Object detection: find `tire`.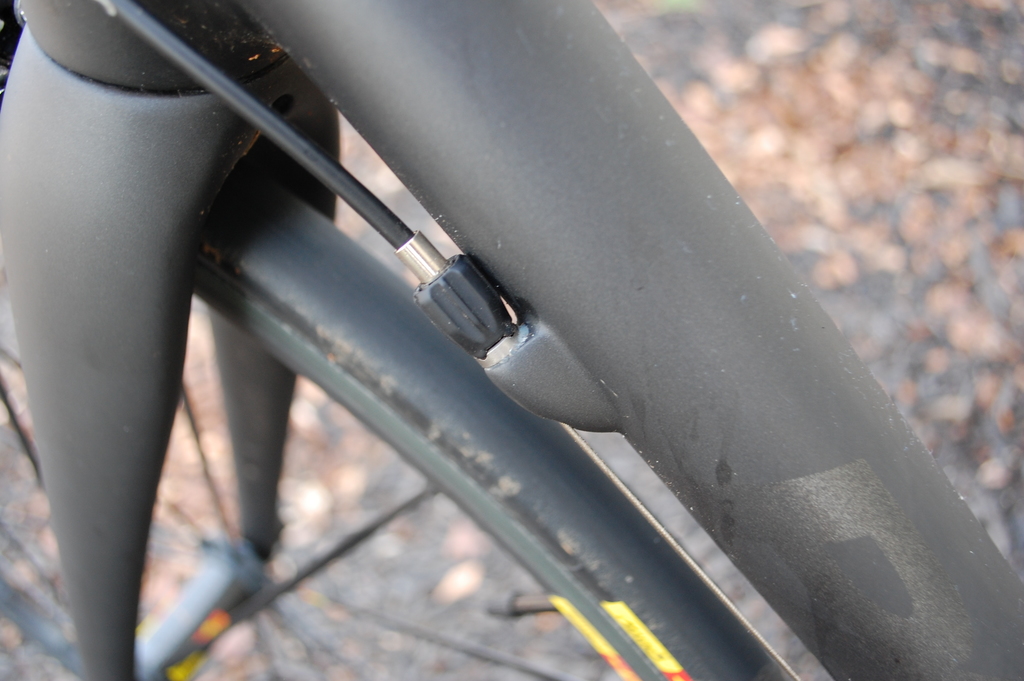
l=0, t=192, r=799, b=680.
